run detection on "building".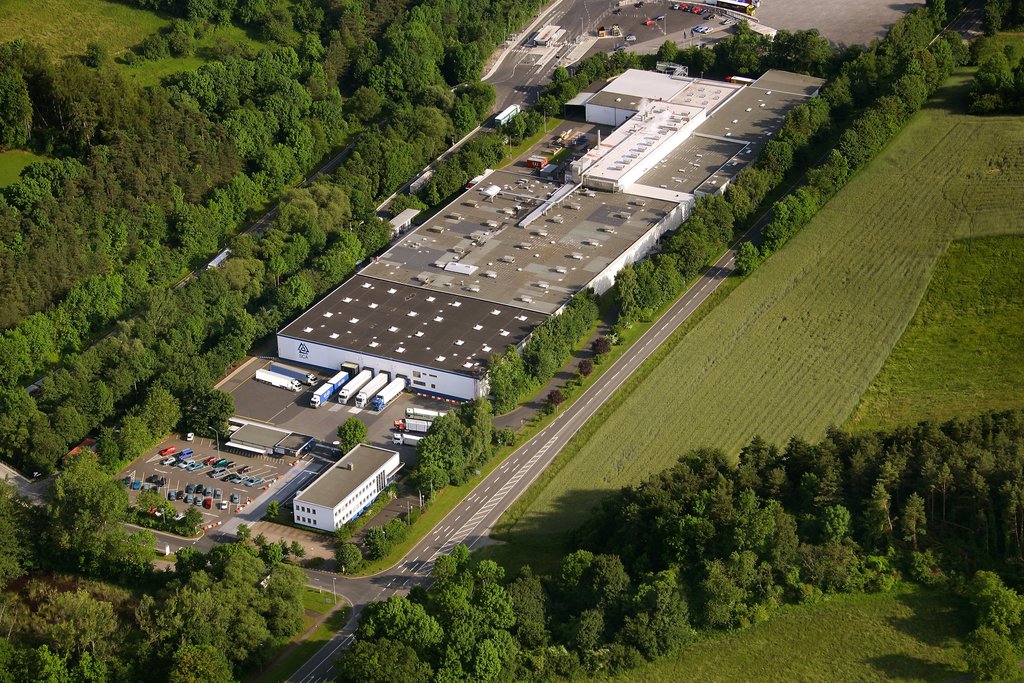
Result: rect(276, 168, 688, 402).
